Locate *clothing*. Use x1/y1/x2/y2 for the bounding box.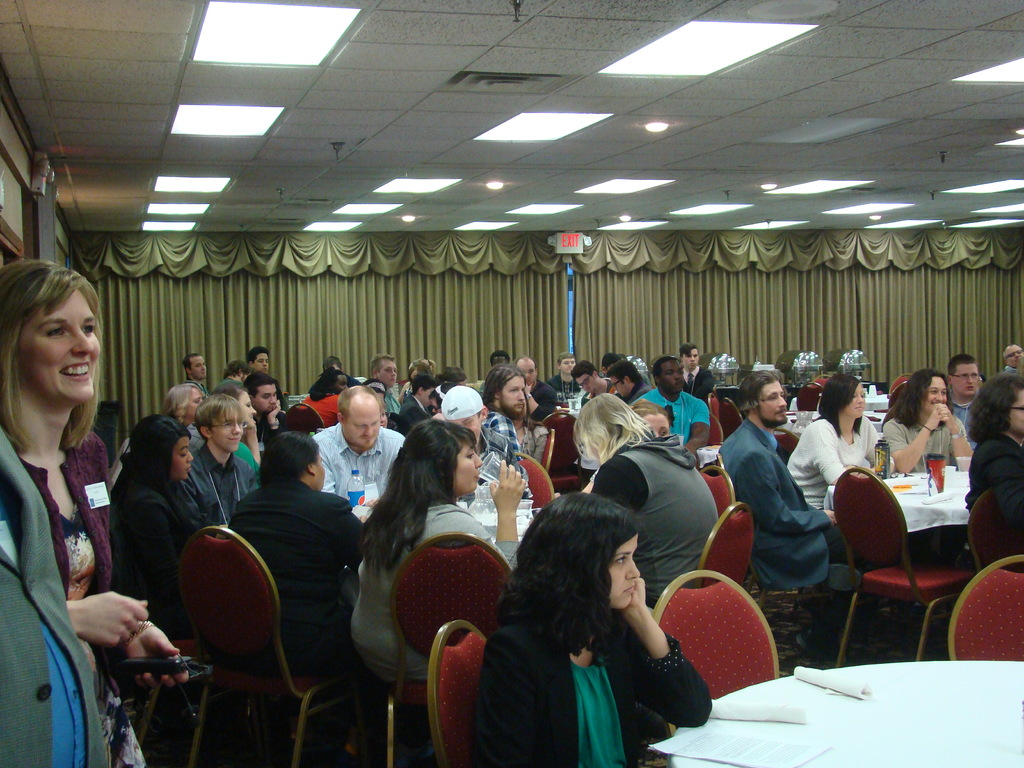
230/484/378/685.
